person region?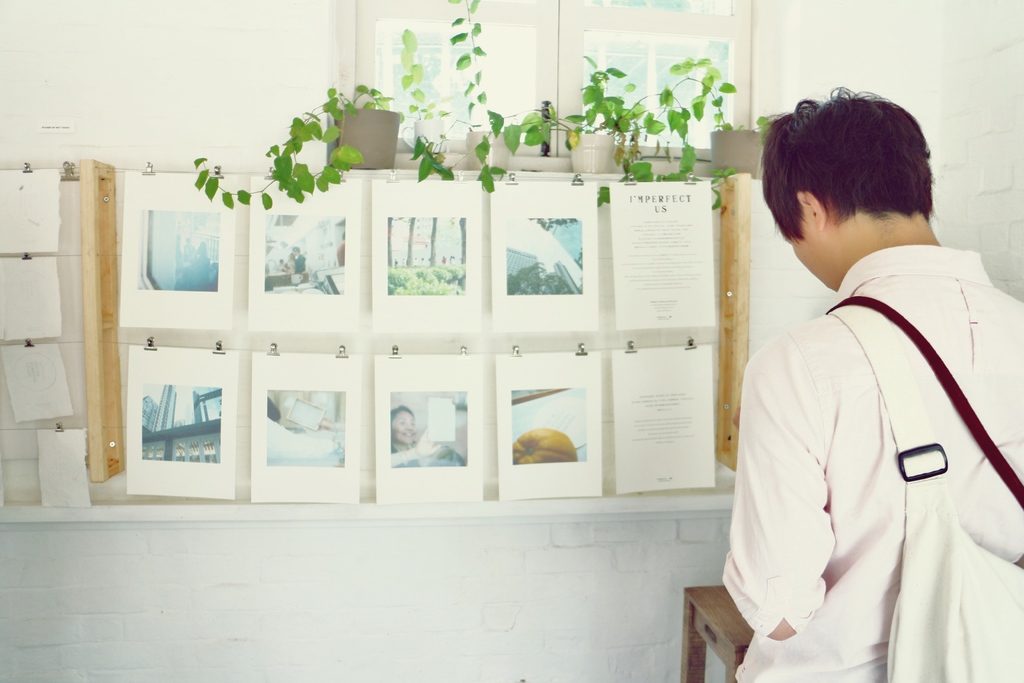
719/79/1023/682
